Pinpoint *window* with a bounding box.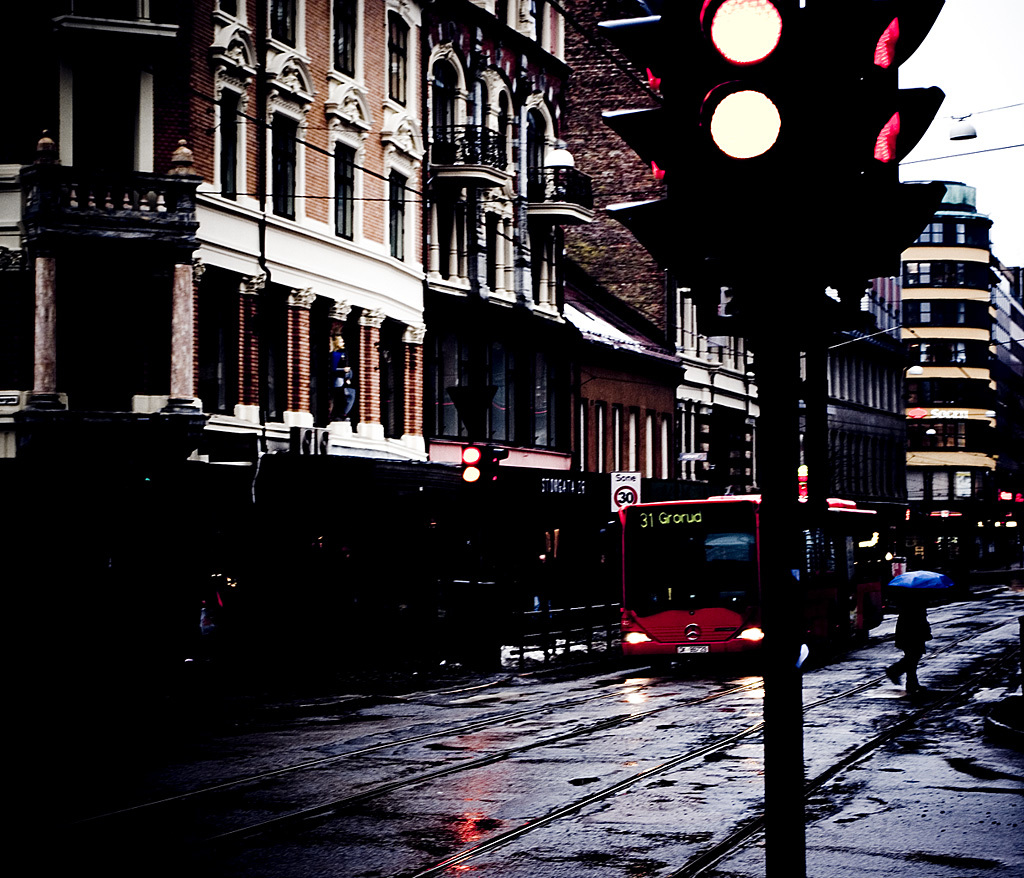
920:342:935:365.
